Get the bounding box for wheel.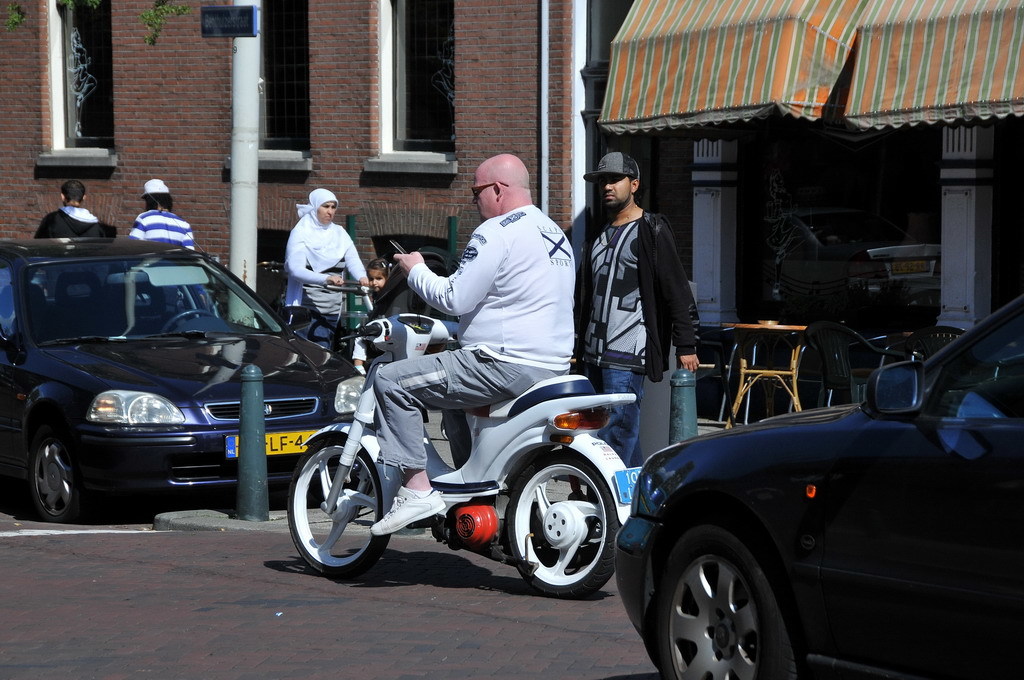
{"left": 289, "top": 433, "right": 390, "bottom": 579}.
